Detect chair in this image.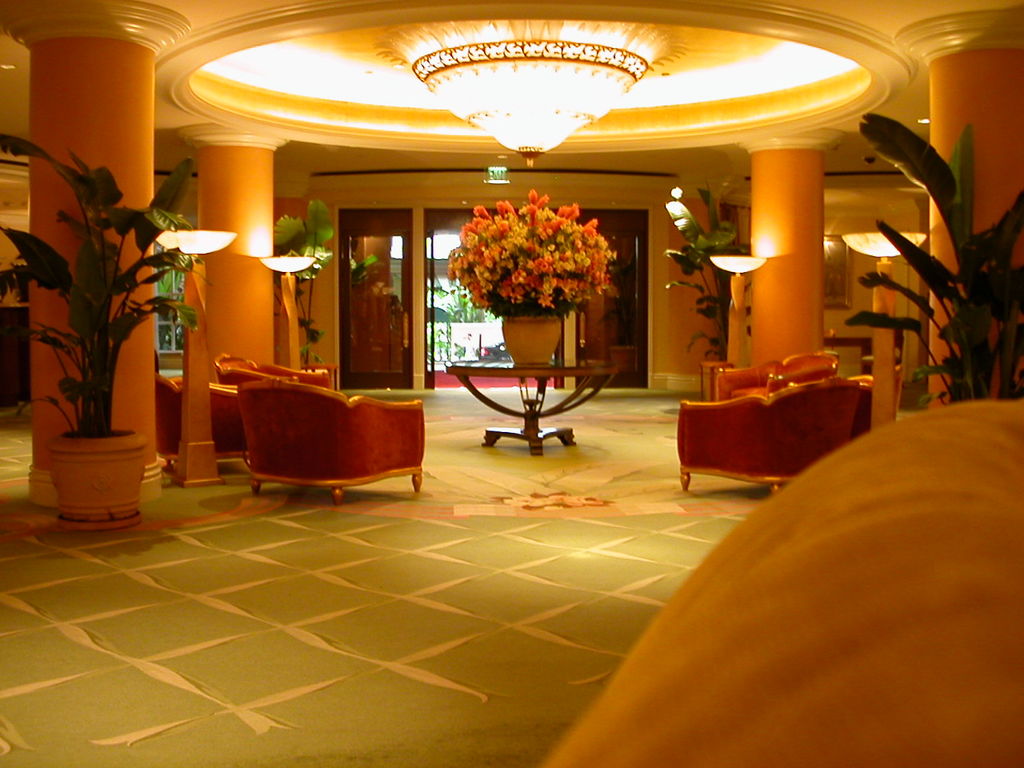
Detection: box(674, 377, 855, 495).
